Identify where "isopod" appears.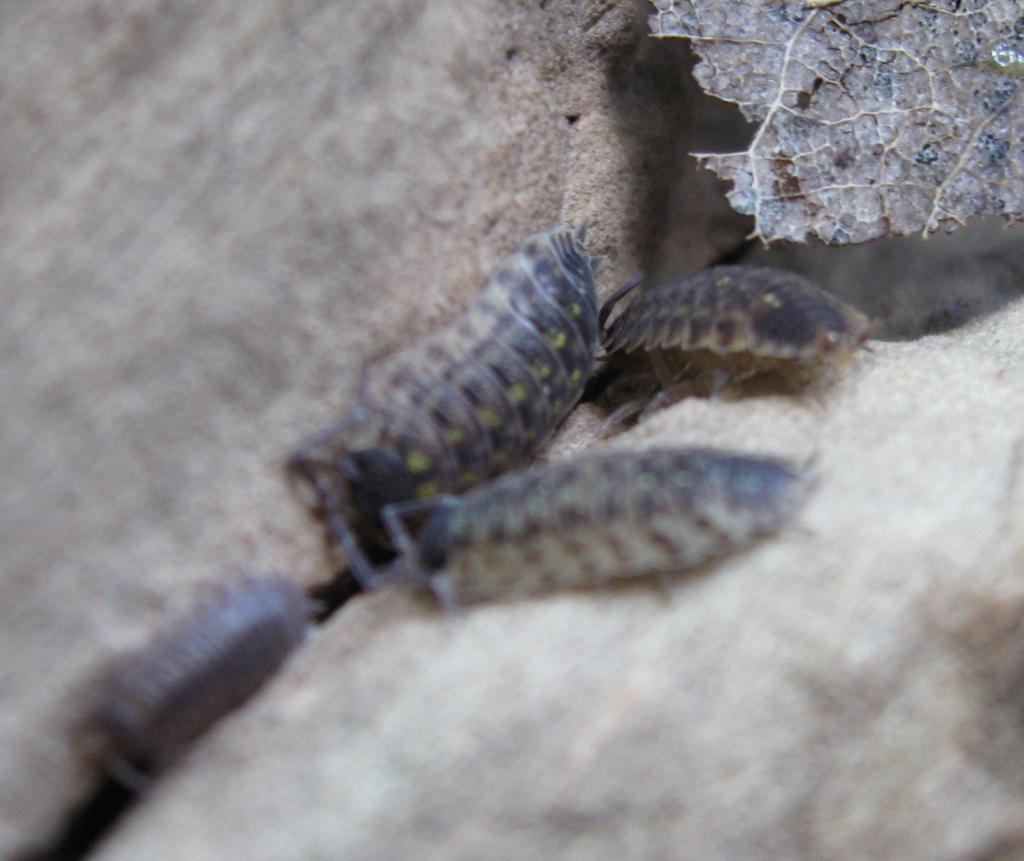
Appears at 297/268/587/585.
